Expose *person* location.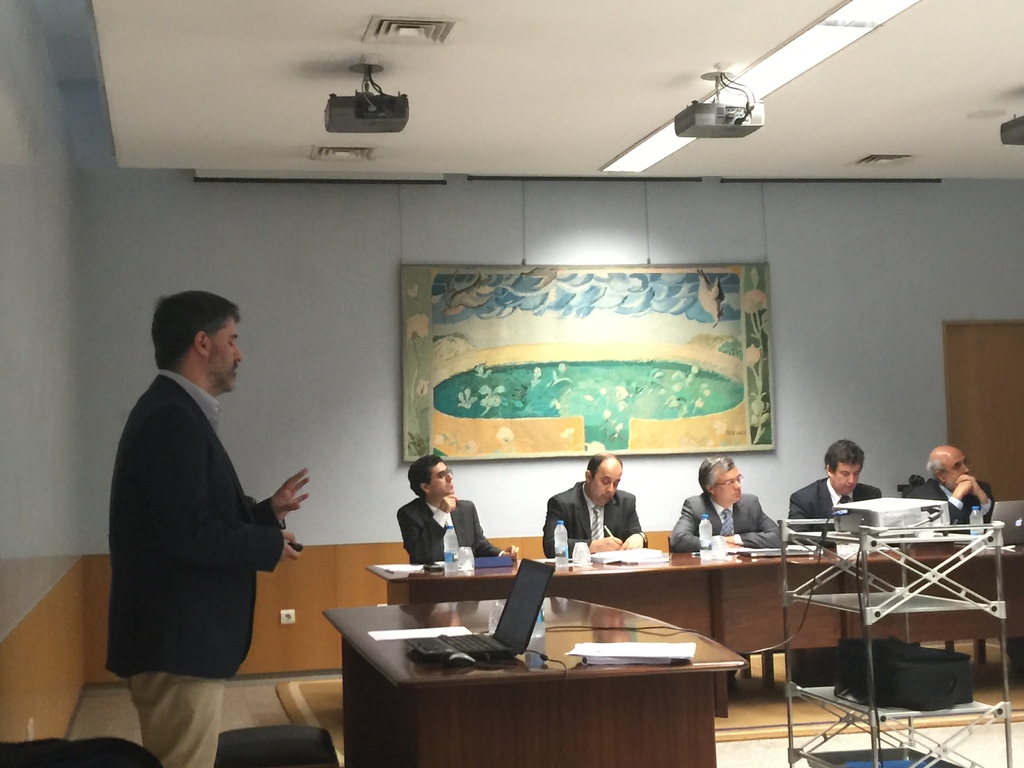
Exposed at {"x1": 789, "y1": 440, "x2": 884, "y2": 544}.
